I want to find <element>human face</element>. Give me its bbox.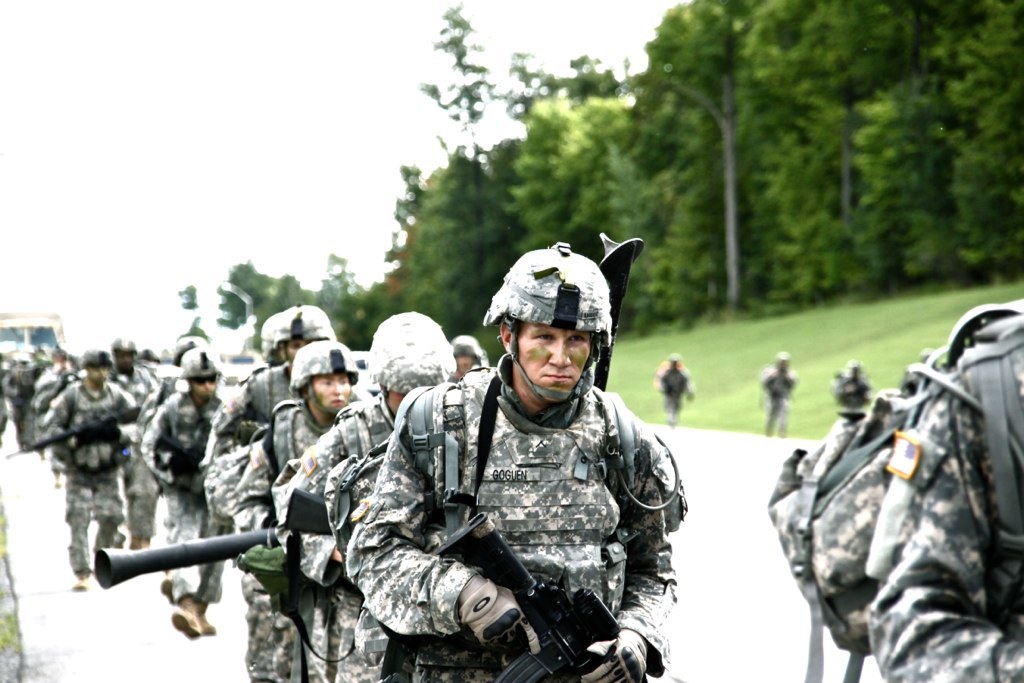
region(511, 322, 591, 401).
